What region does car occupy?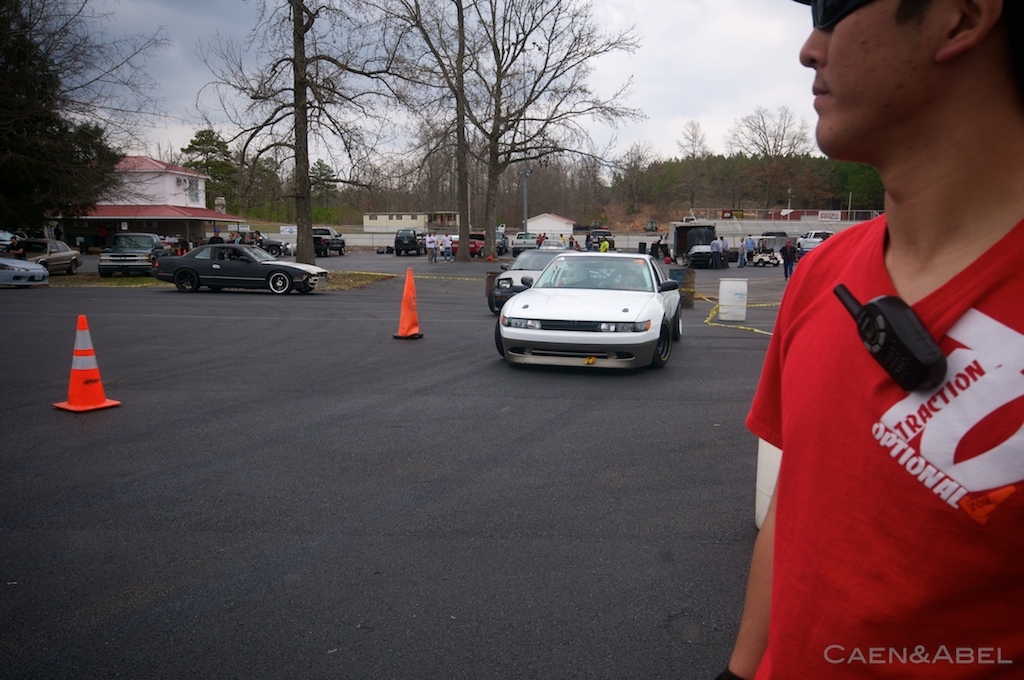
[2, 238, 83, 273].
